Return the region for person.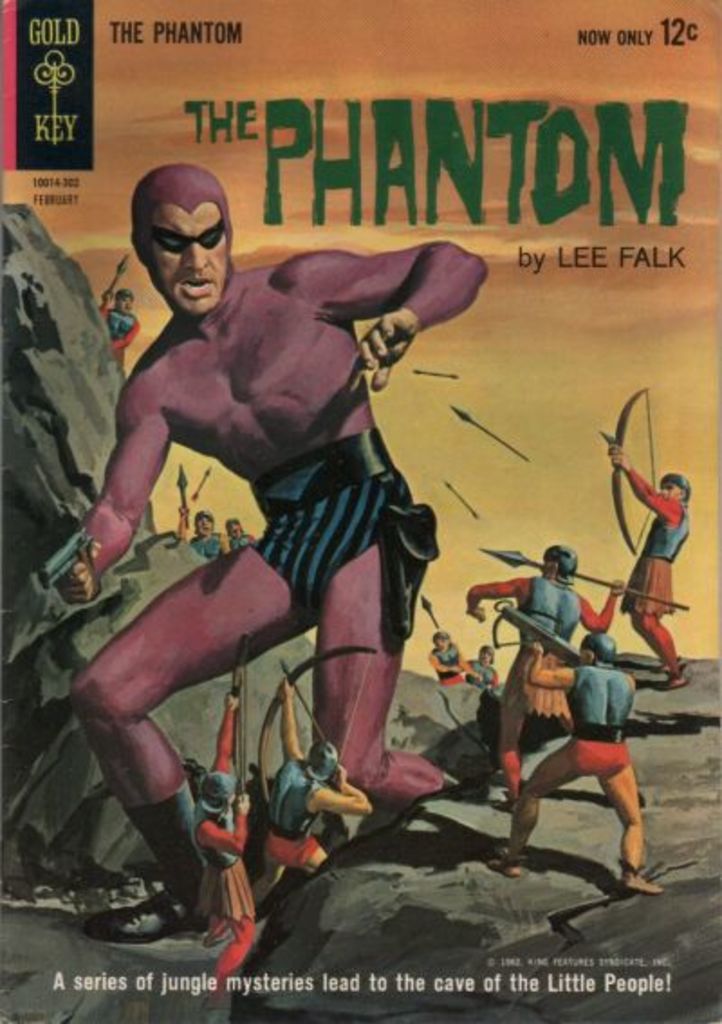
(424, 625, 464, 686).
